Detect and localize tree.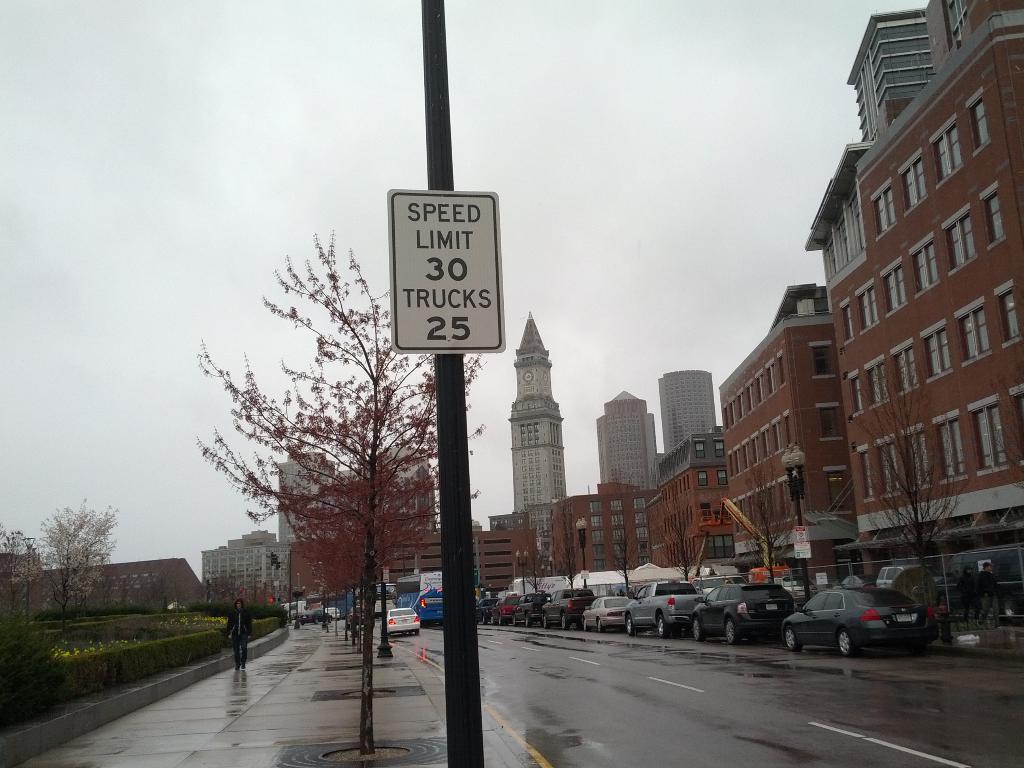
Localized at [left=854, top=364, right=981, bottom=587].
